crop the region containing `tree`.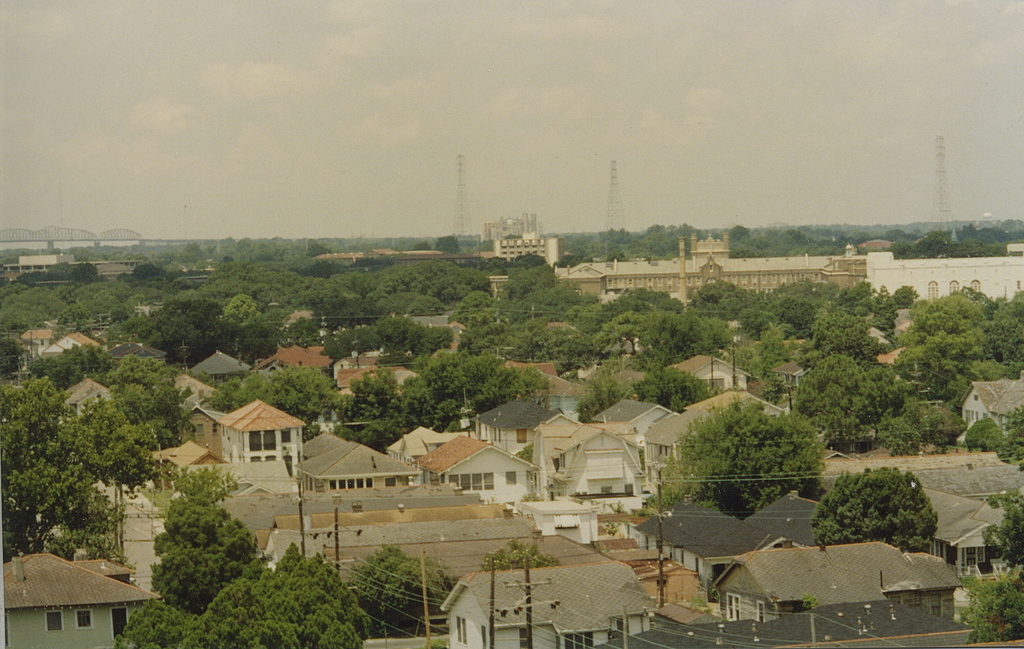
Crop region: l=409, t=323, r=453, b=365.
